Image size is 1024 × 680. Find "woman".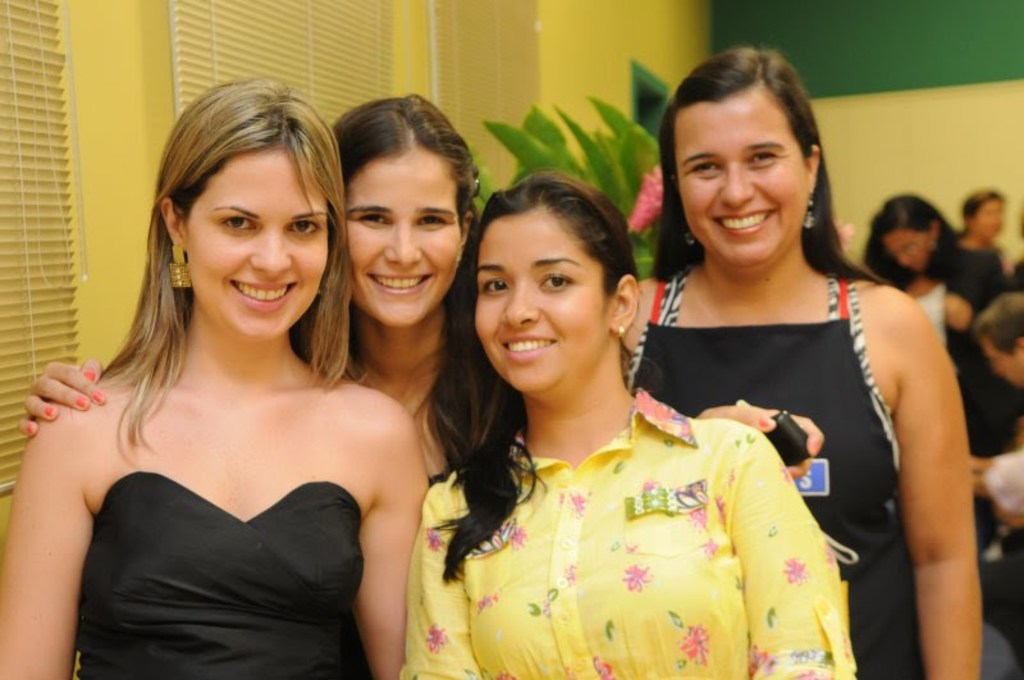
x1=396, y1=174, x2=856, y2=679.
